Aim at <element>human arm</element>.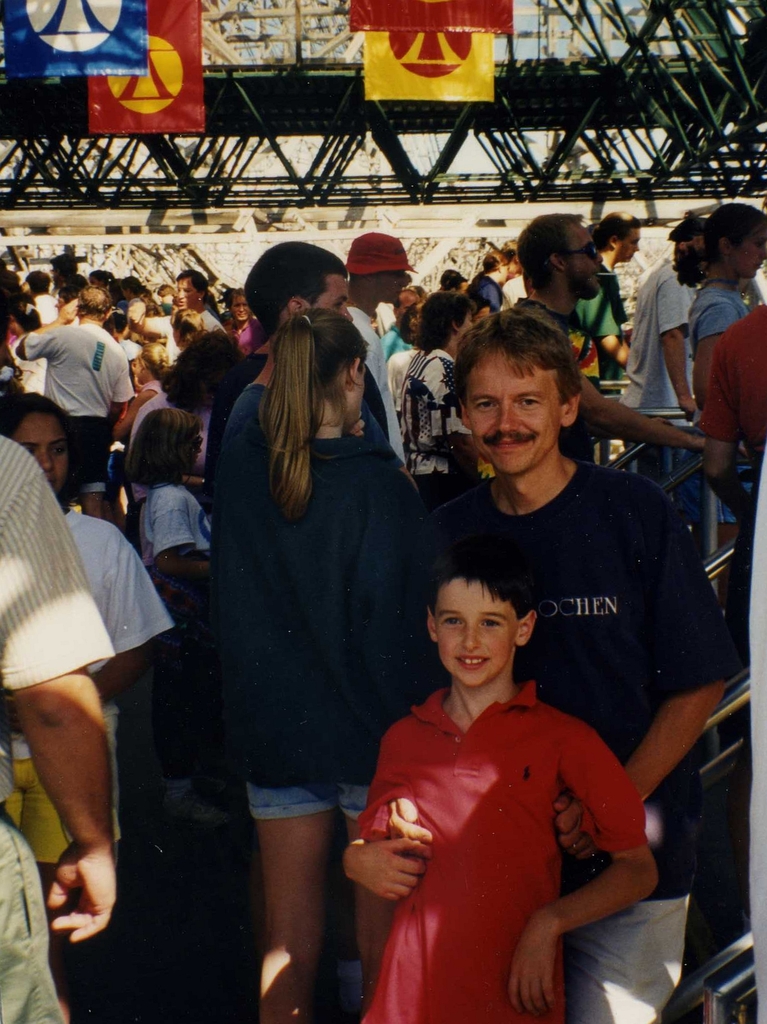
Aimed at left=660, top=268, right=697, bottom=433.
